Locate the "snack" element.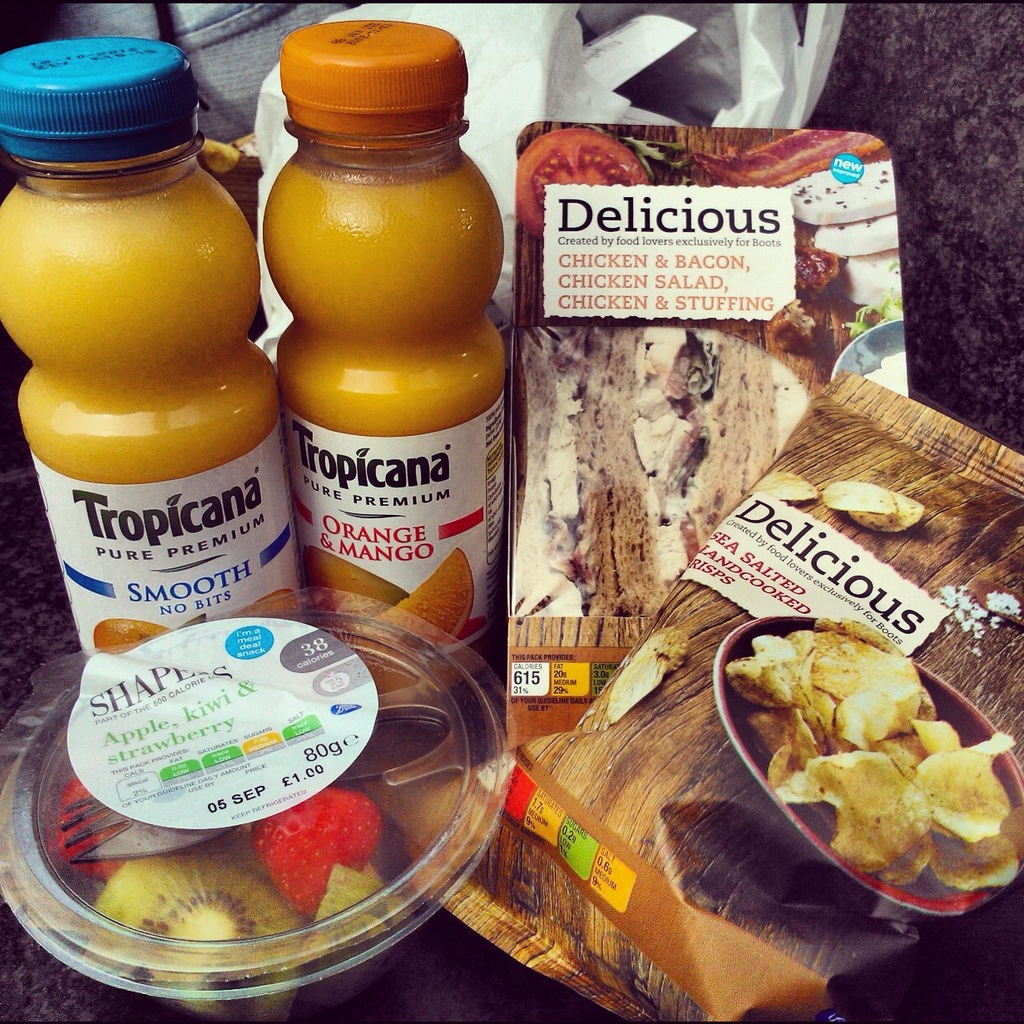
Element bbox: 753:627:996:941.
